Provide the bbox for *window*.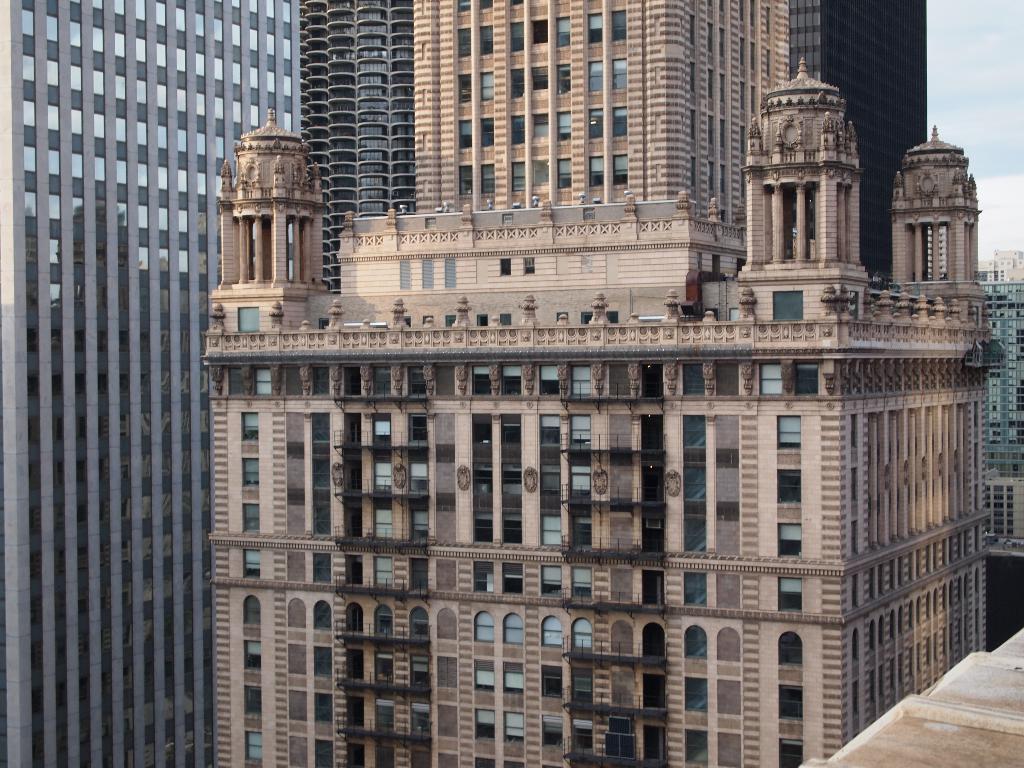
{"x1": 234, "y1": 305, "x2": 259, "y2": 333}.
